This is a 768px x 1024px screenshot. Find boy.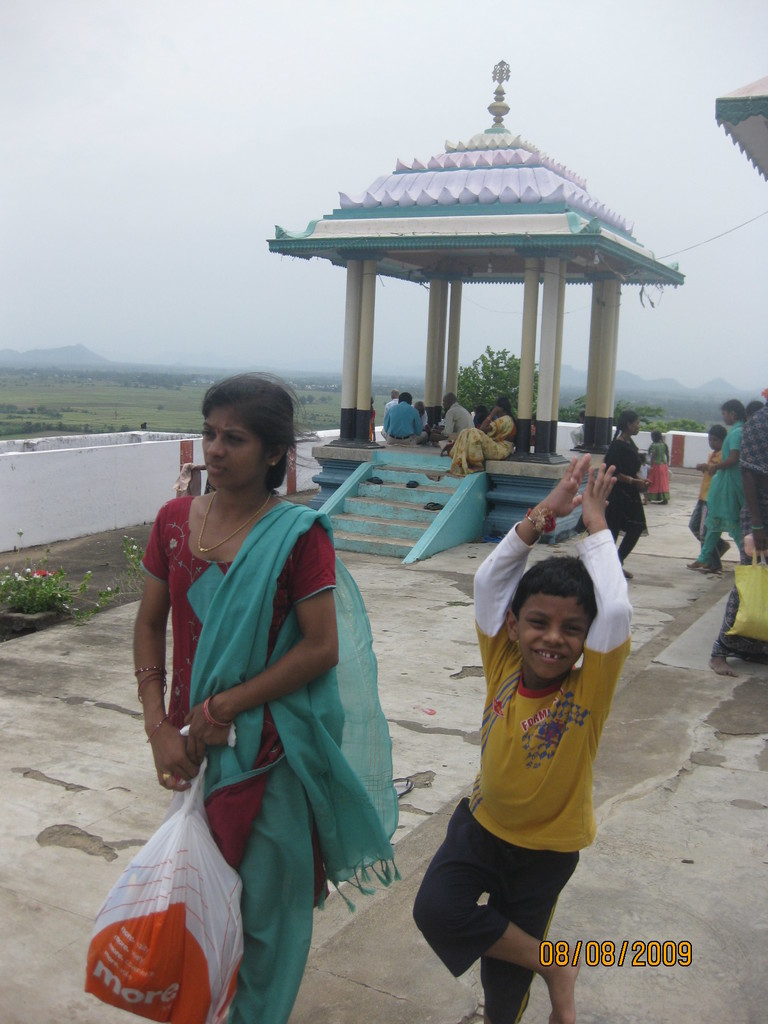
Bounding box: [left=397, top=450, right=659, bottom=1023].
